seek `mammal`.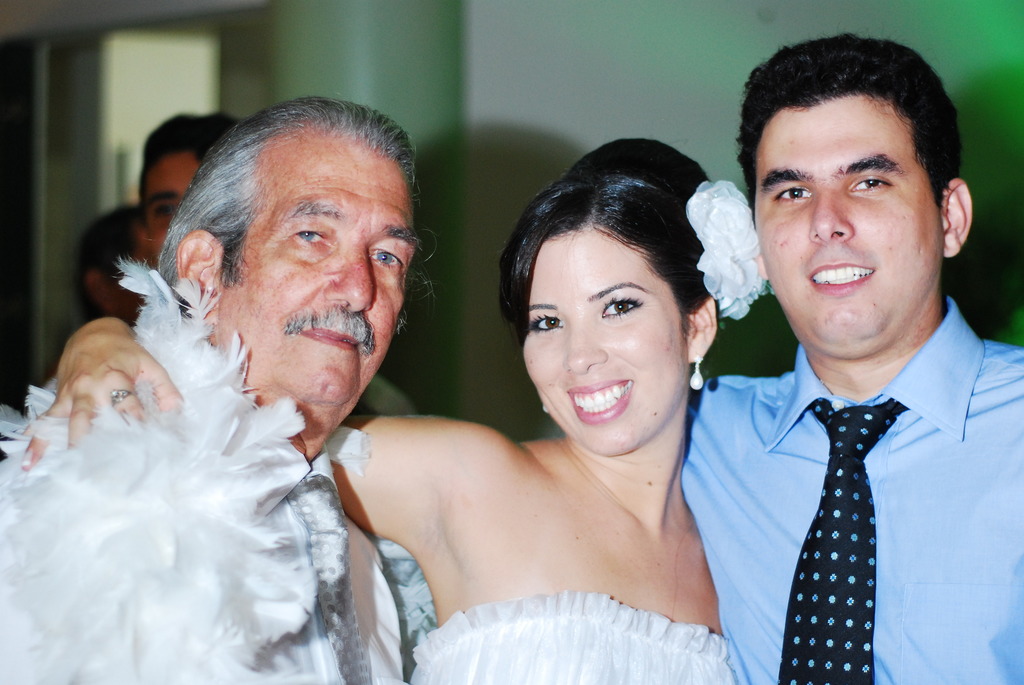
bbox=[14, 137, 767, 684].
